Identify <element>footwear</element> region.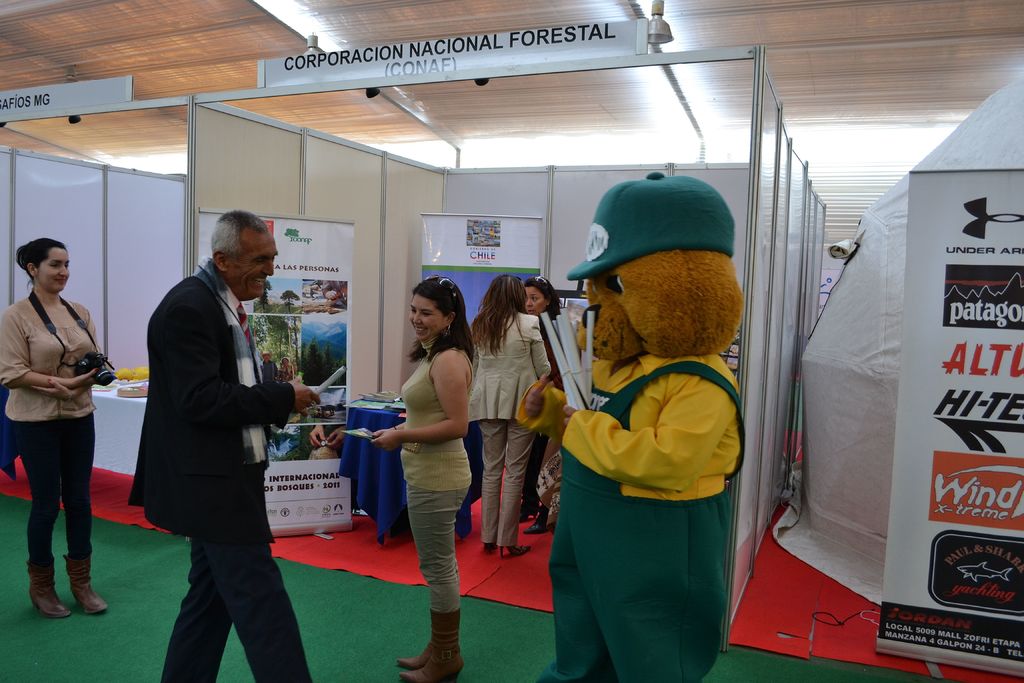
Region: x1=530 y1=501 x2=551 y2=530.
